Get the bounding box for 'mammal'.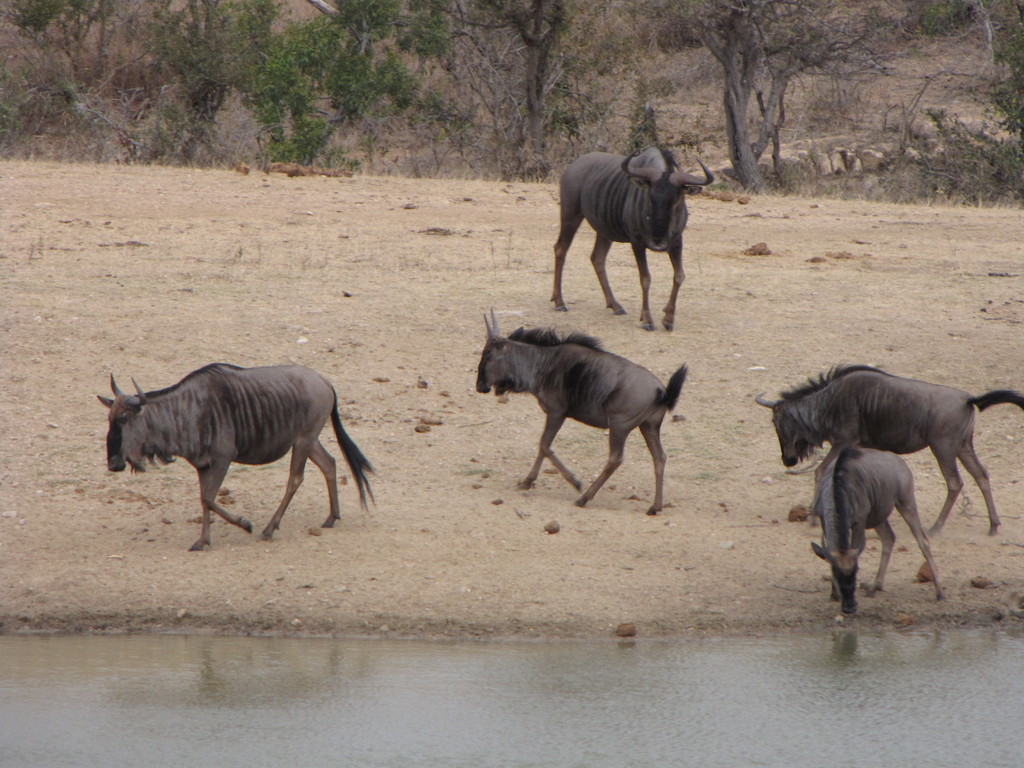
808:441:950:620.
